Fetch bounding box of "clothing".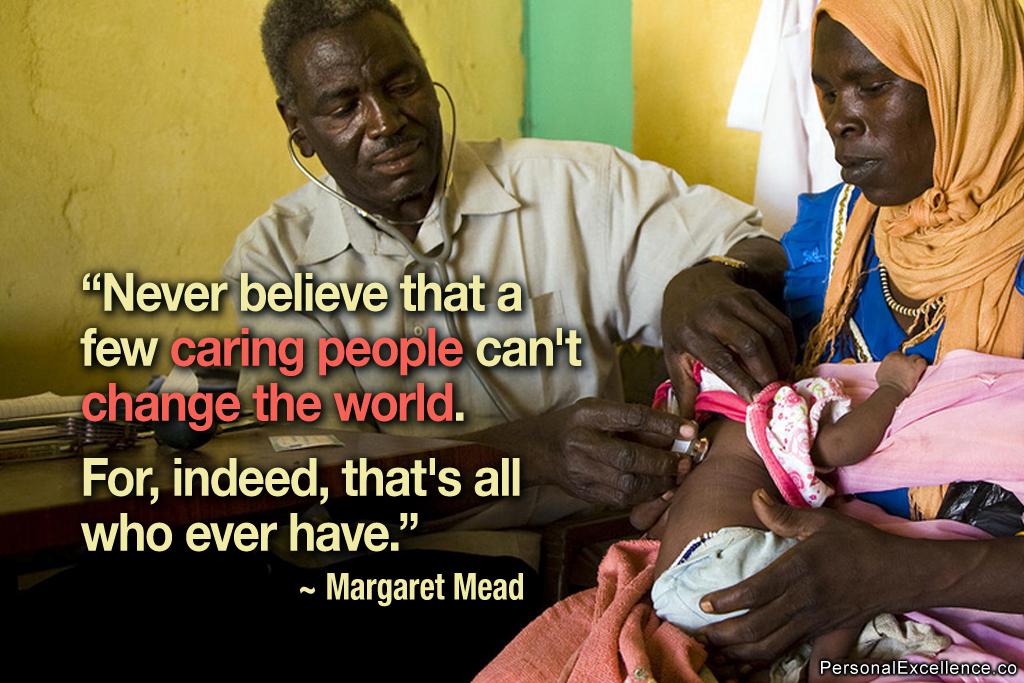
Bbox: 648:532:796:634.
